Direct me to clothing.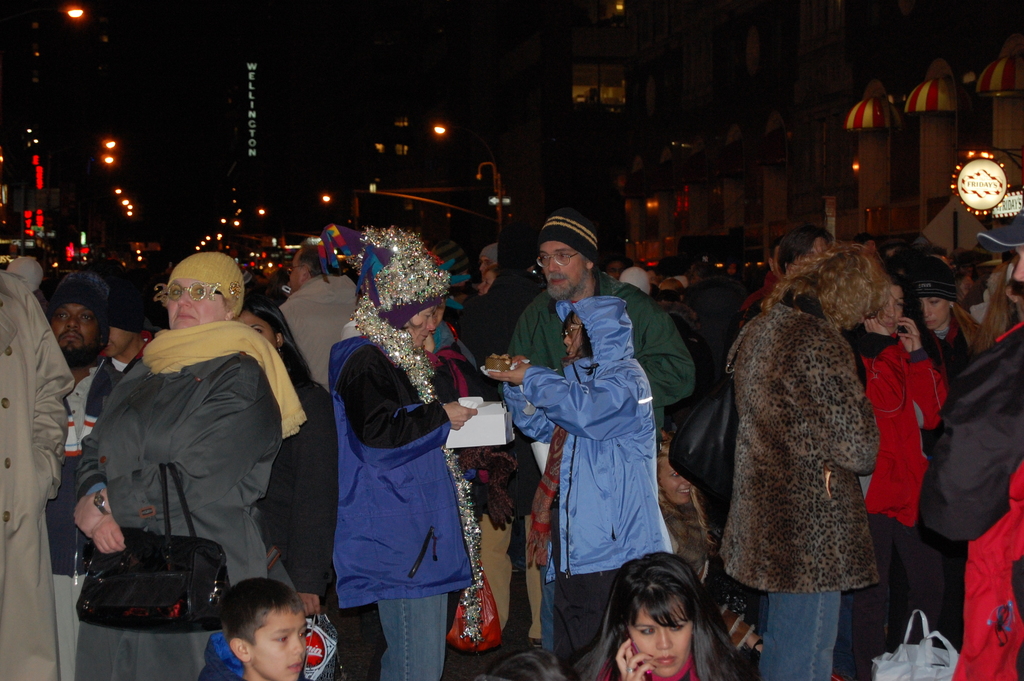
Direction: [189,627,300,680].
